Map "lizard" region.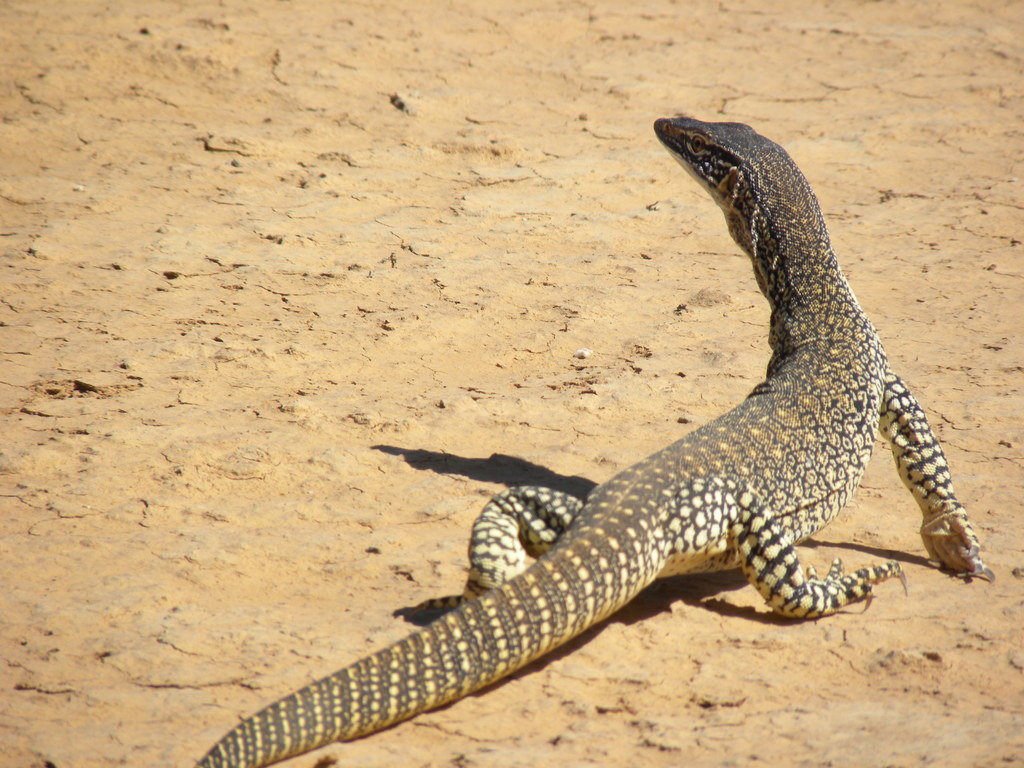
Mapped to [x1=207, y1=127, x2=989, y2=764].
